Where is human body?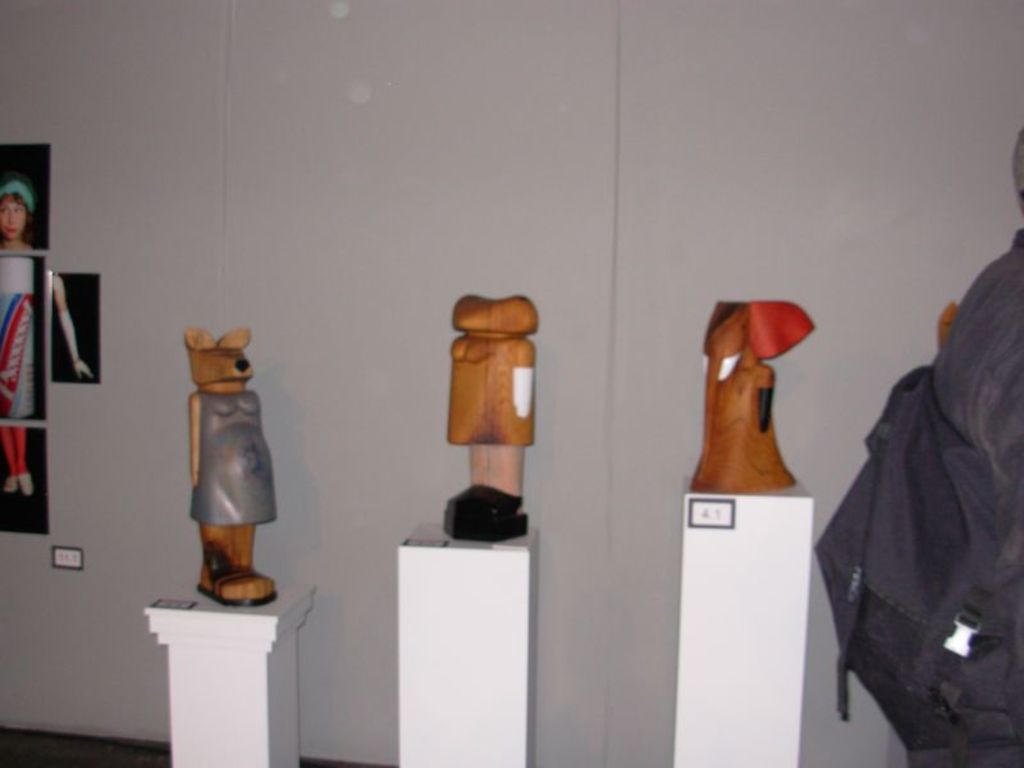
l=901, t=228, r=1023, b=767.
